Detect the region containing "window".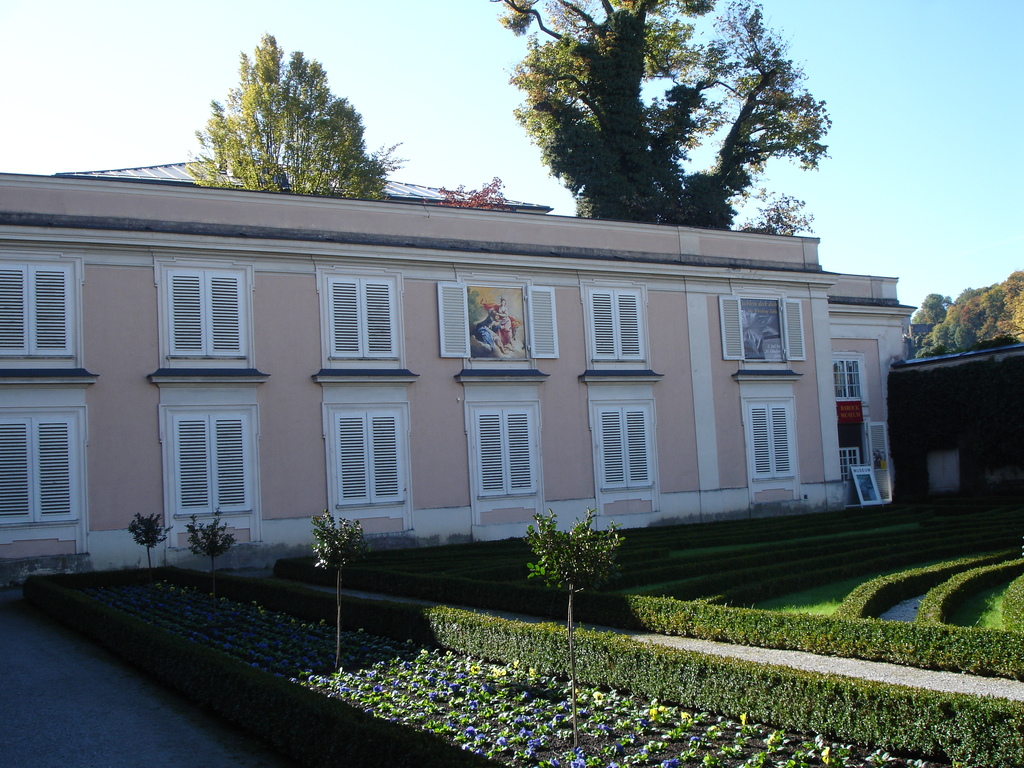
582:394:657:497.
